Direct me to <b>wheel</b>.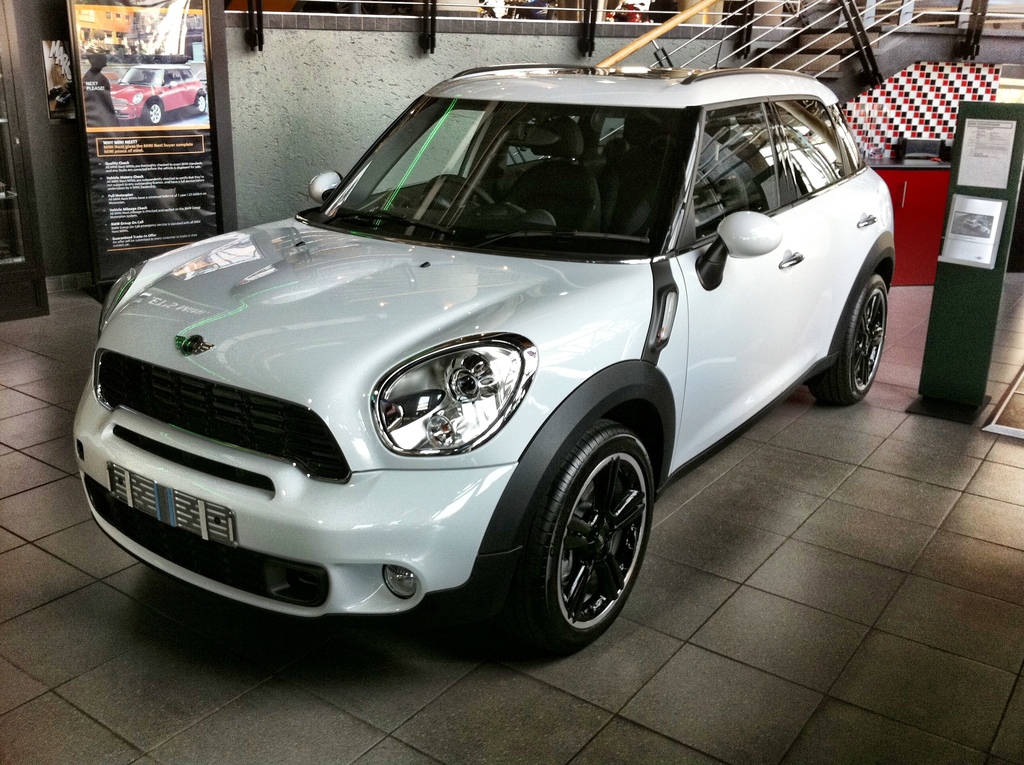
Direction: select_region(198, 94, 207, 114).
